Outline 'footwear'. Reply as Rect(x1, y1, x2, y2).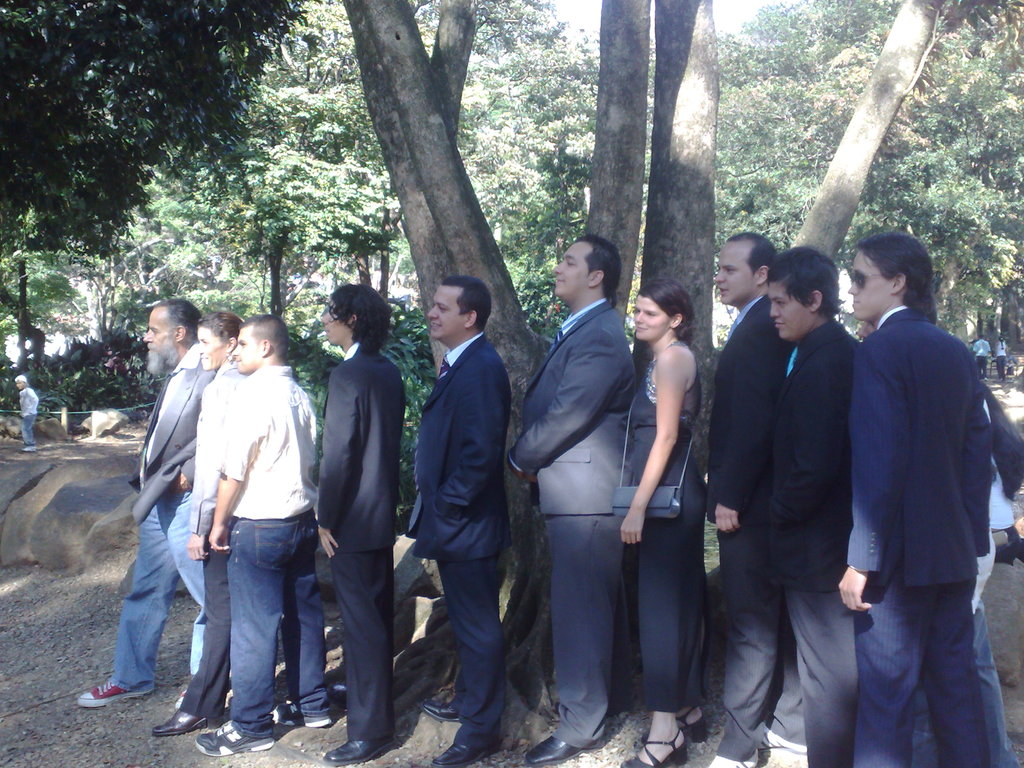
Rect(327, 725, 394, 765).
